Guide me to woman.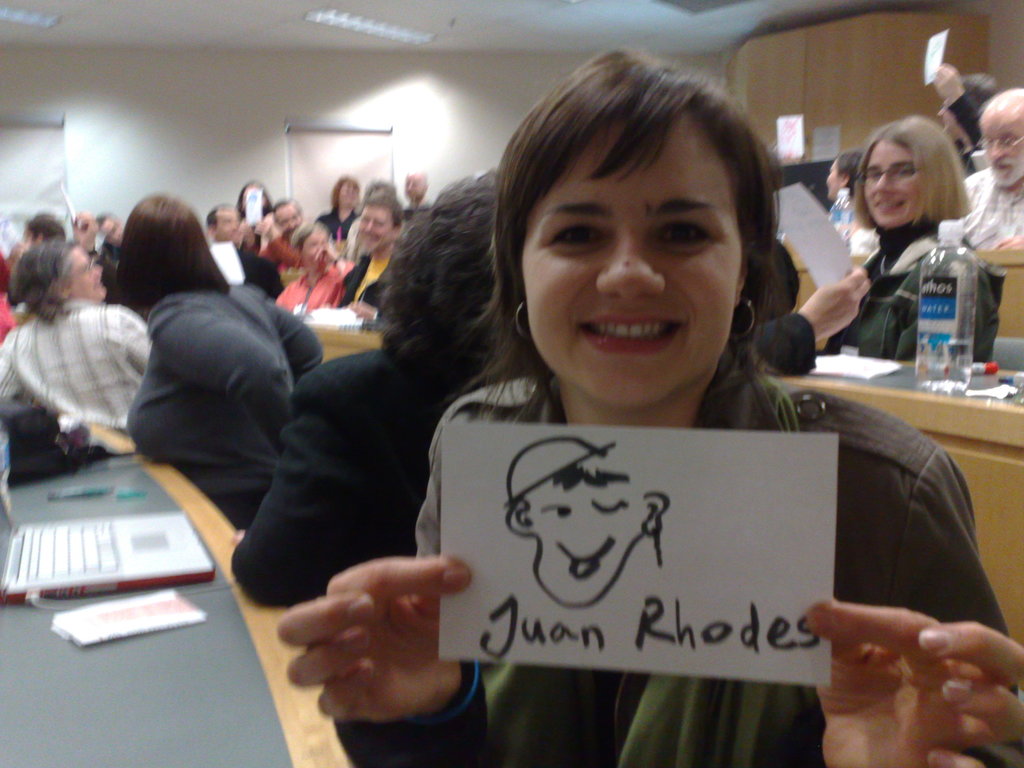
Guidance: x1=0 y1=236 x2=149 y2=442.
